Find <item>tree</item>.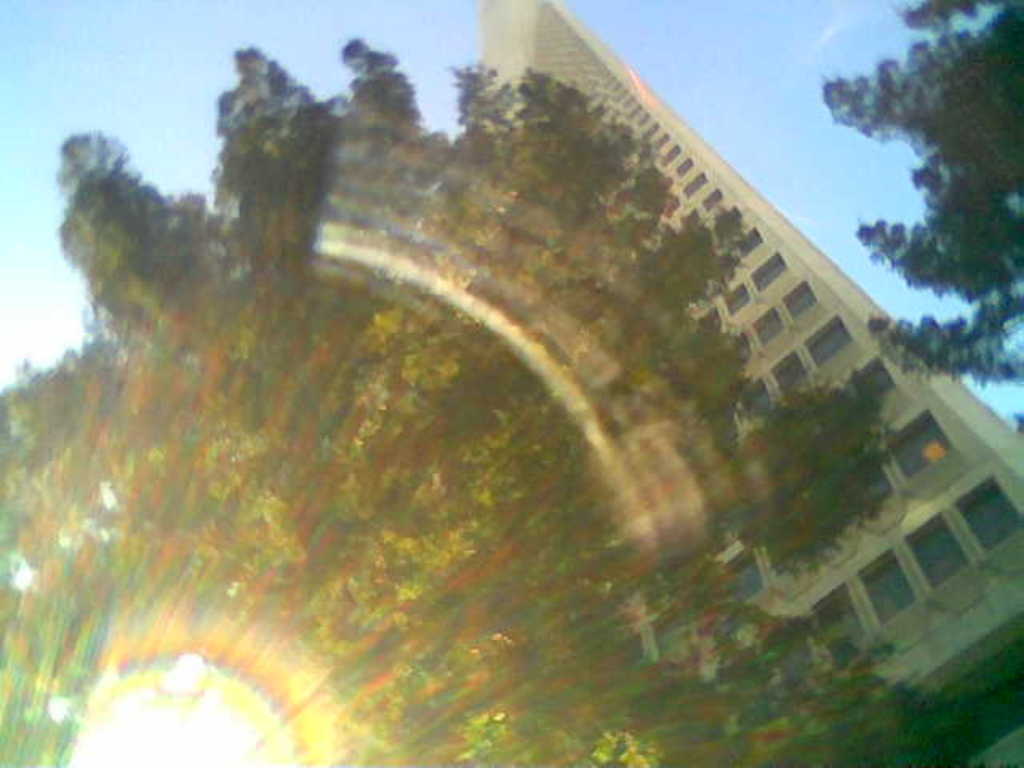
left=816, top=0, right=1022, bottom=432.
